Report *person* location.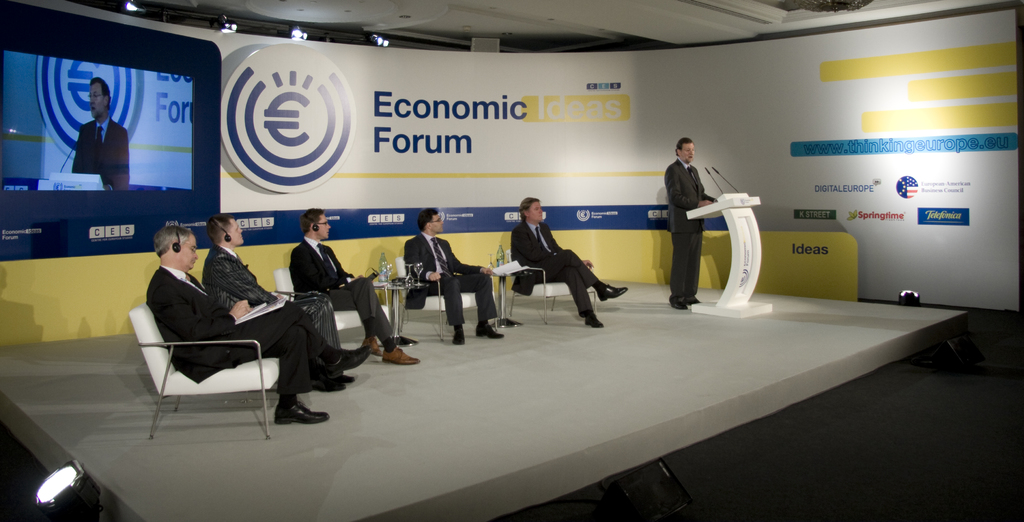
Report: crop(289, 207, 421, 366).
